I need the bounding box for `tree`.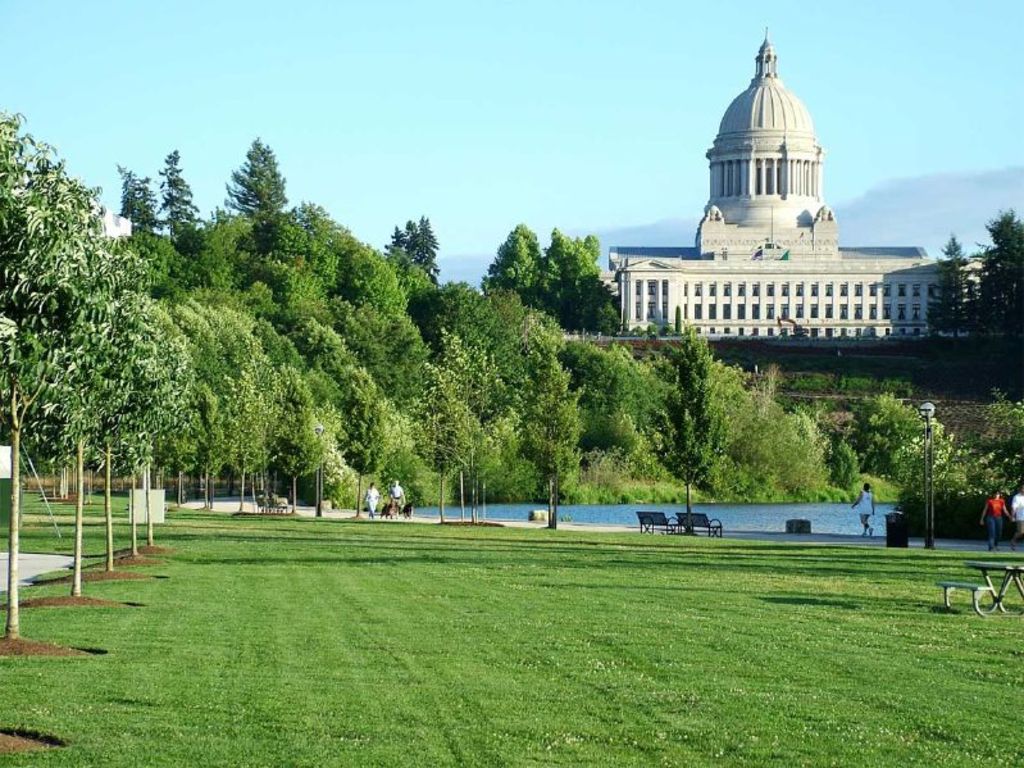
Here it is: rect(854, 387, 939, 476).
